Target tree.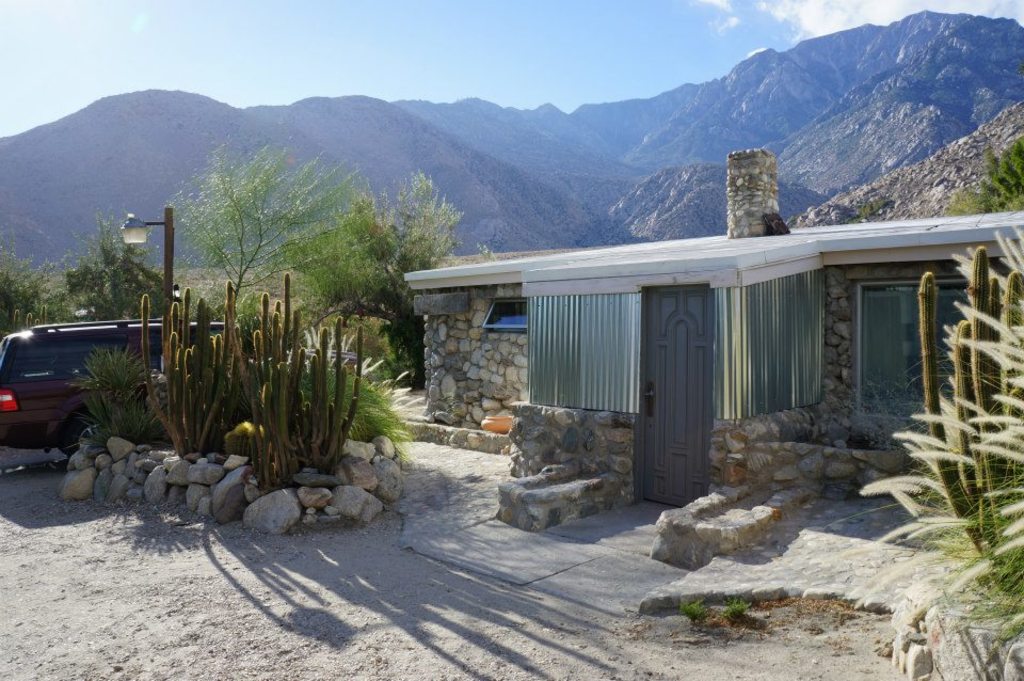
Target region: {"x1": 64, "y1": 205, "x2": 172, "y2": 321}.
